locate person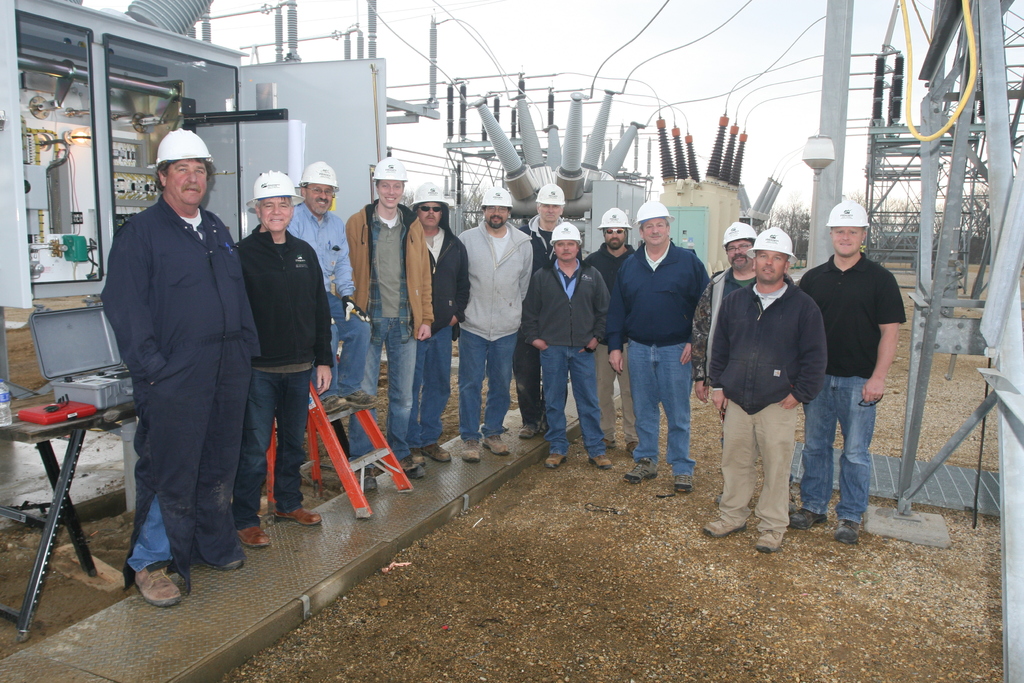
[x1=407, y1=181, x2=468, y2=470]
